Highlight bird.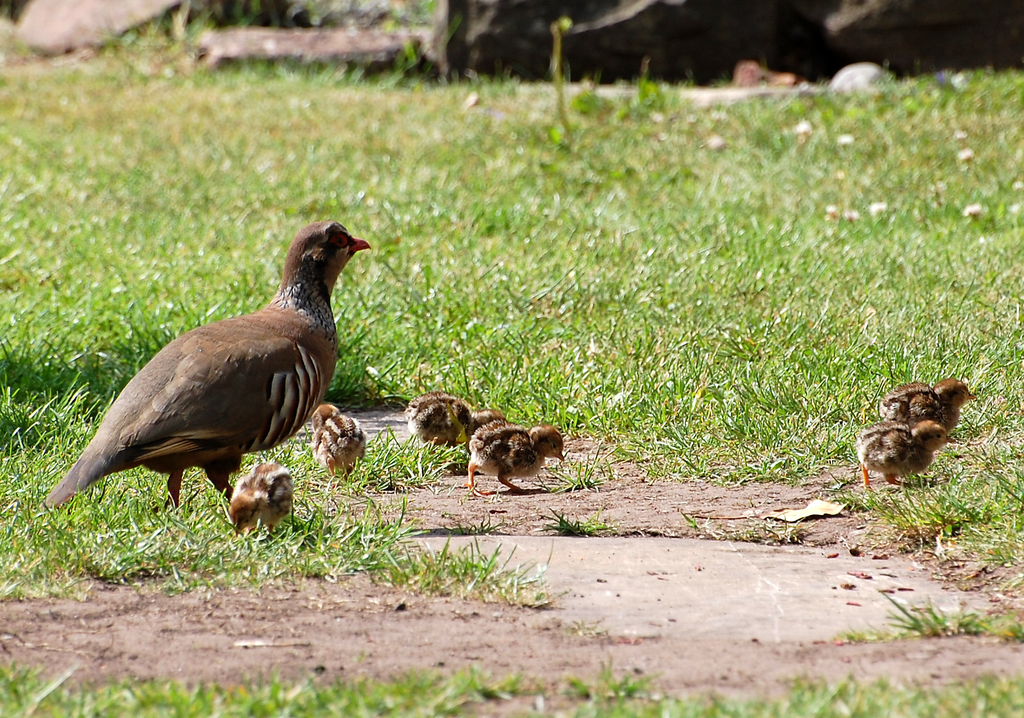
Highlighted region: {"x1": 232, "y1": 460, "x2": 301, "y2": 534}.
